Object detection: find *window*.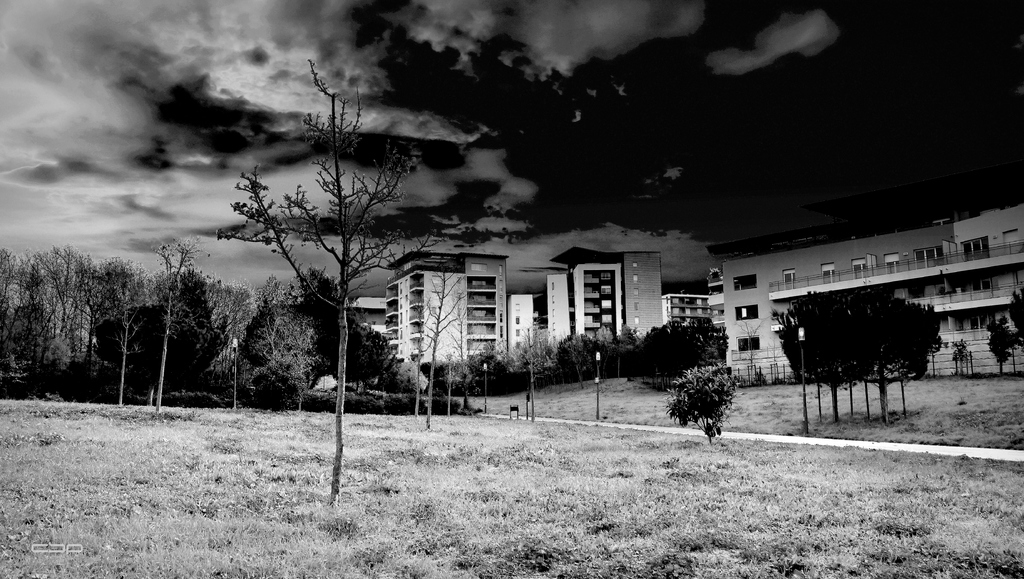
locate(601, 312, 612, 324).
